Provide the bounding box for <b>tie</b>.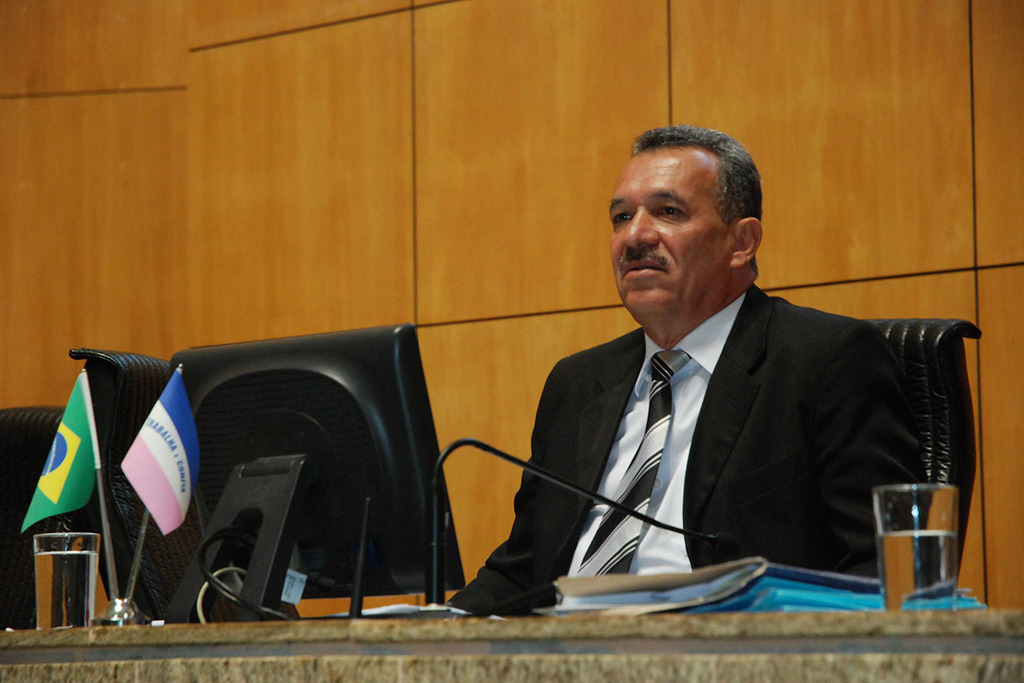
573:348:693:575.
